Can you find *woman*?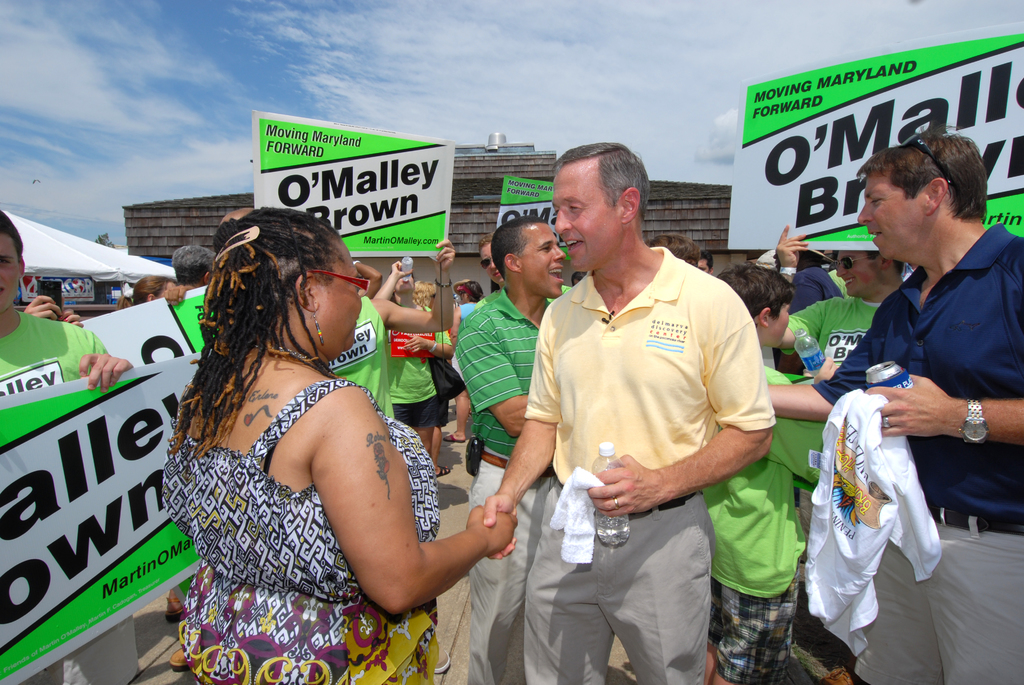
Yes, bounding box: Rect(115, 276, 182, 315).
